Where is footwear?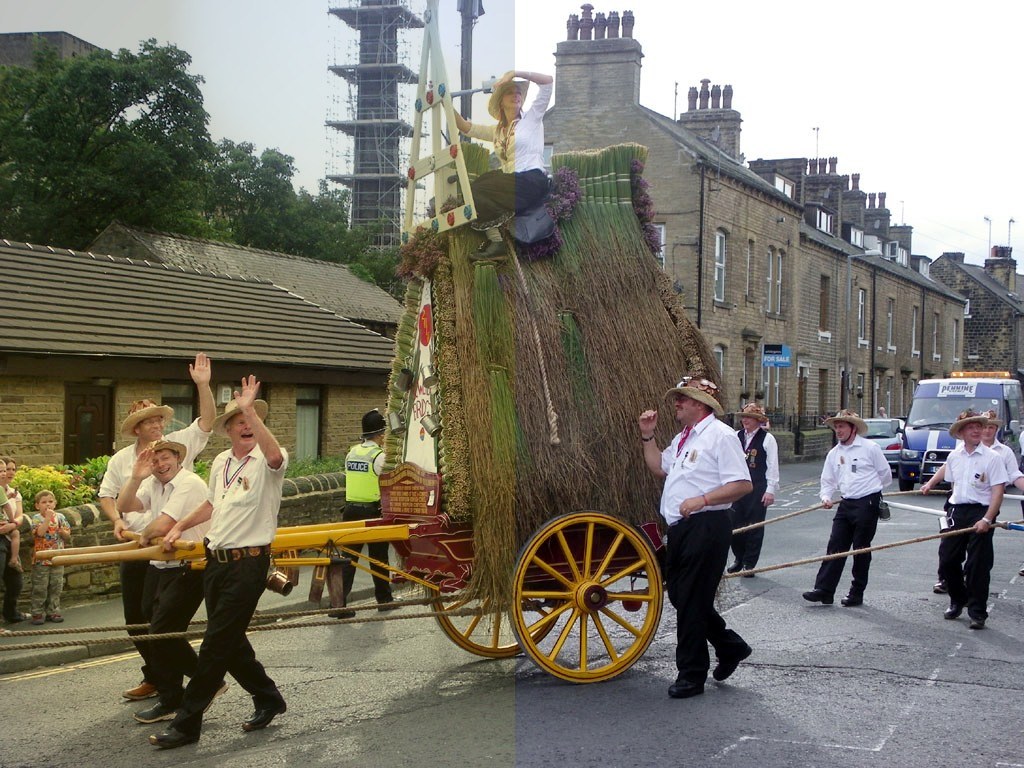
rect(841, 595, 861, 607).
